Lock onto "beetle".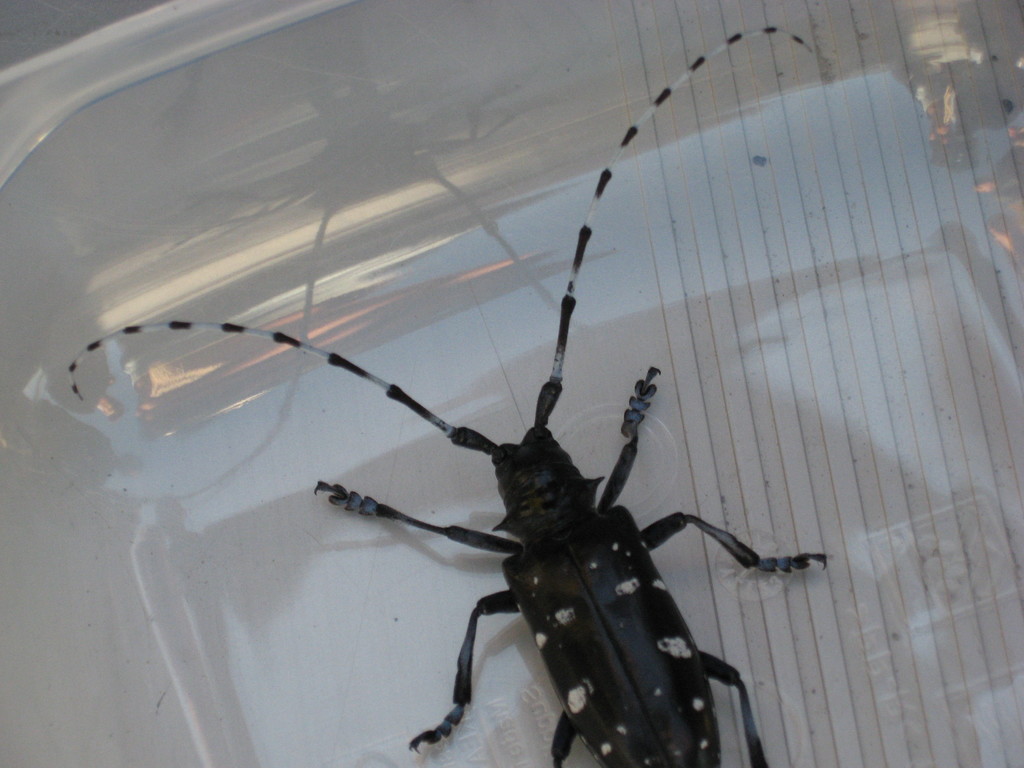
Locked: {"left": 188, "top": 193, "right": 841, "bottom": 767}.
